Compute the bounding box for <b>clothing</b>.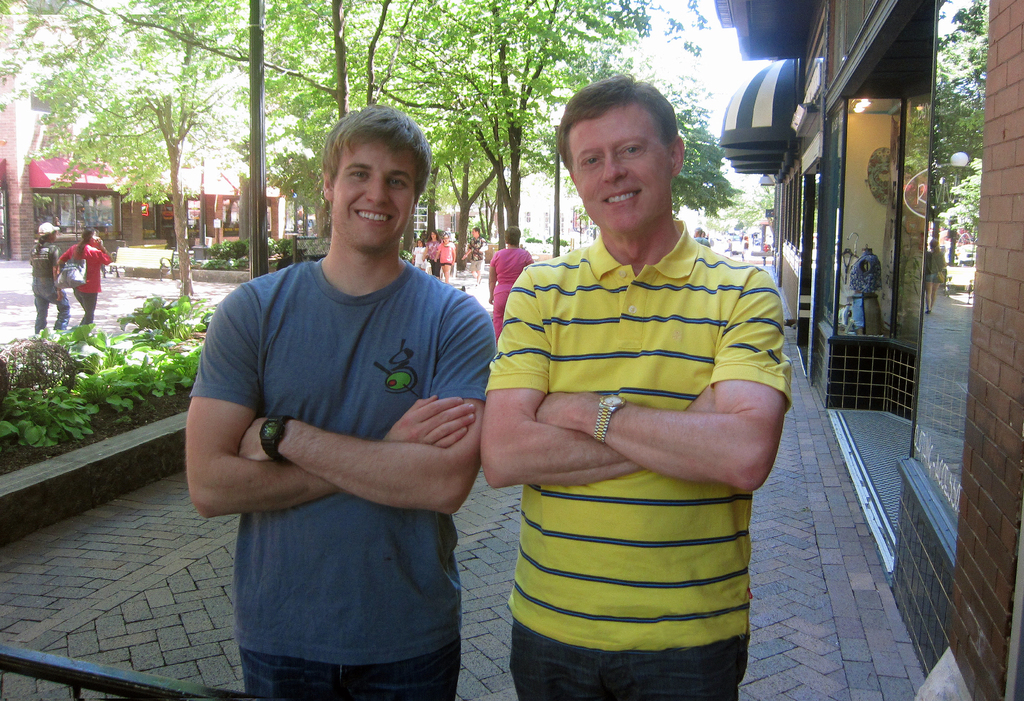
BBox(740, 238, 749, 260).
